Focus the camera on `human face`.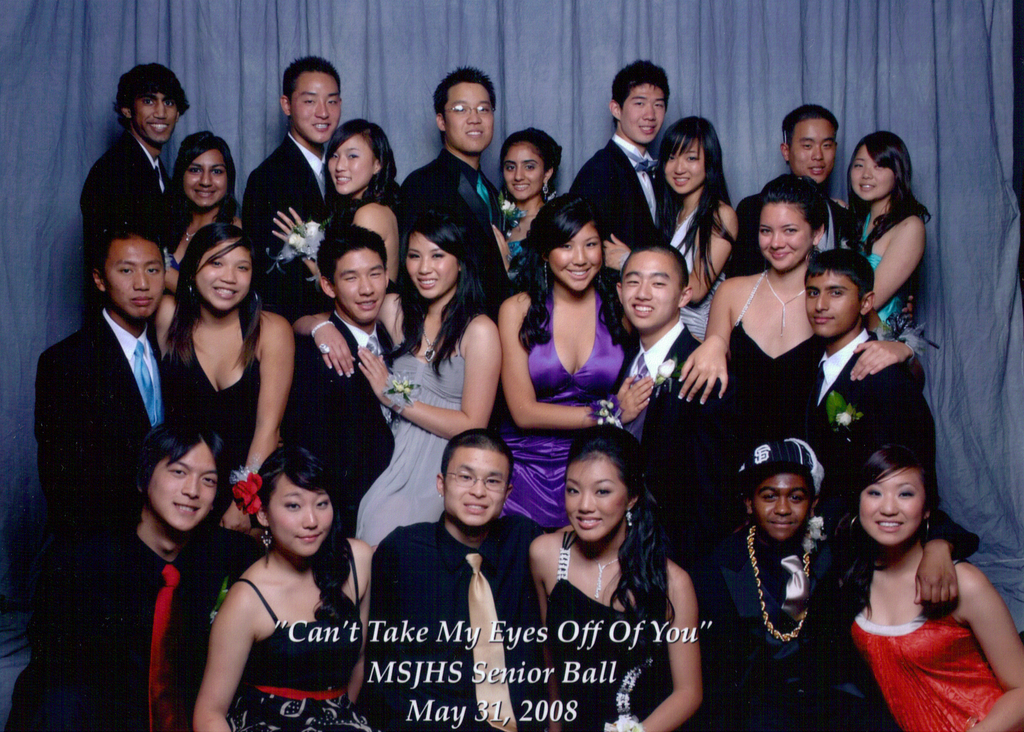
Focus region: [x1=563, y1=457, x2=628, y2=543].
